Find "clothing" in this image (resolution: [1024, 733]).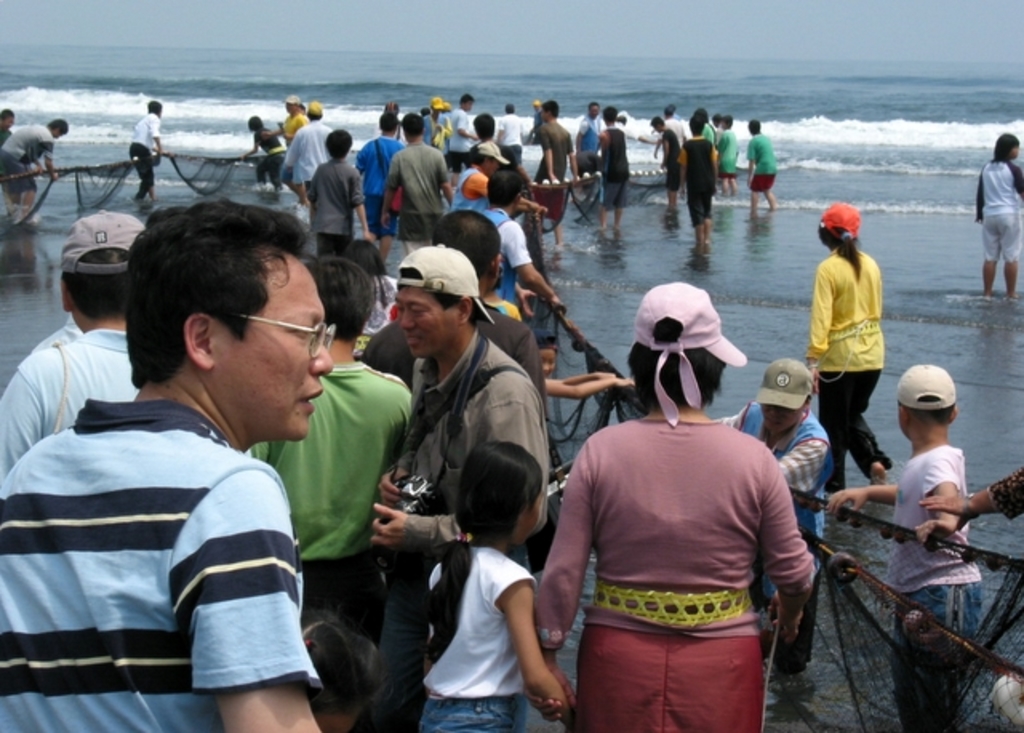
rect(342, 307, 547, 392).
